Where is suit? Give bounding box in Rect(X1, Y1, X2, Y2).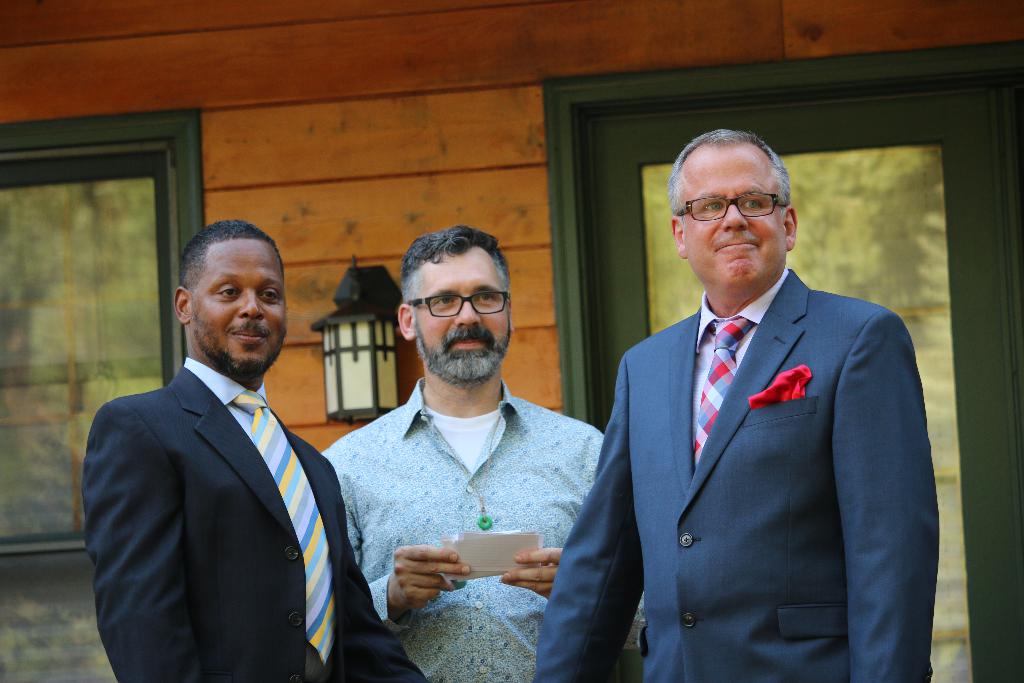
Rect(570, 177, 950, 675).
